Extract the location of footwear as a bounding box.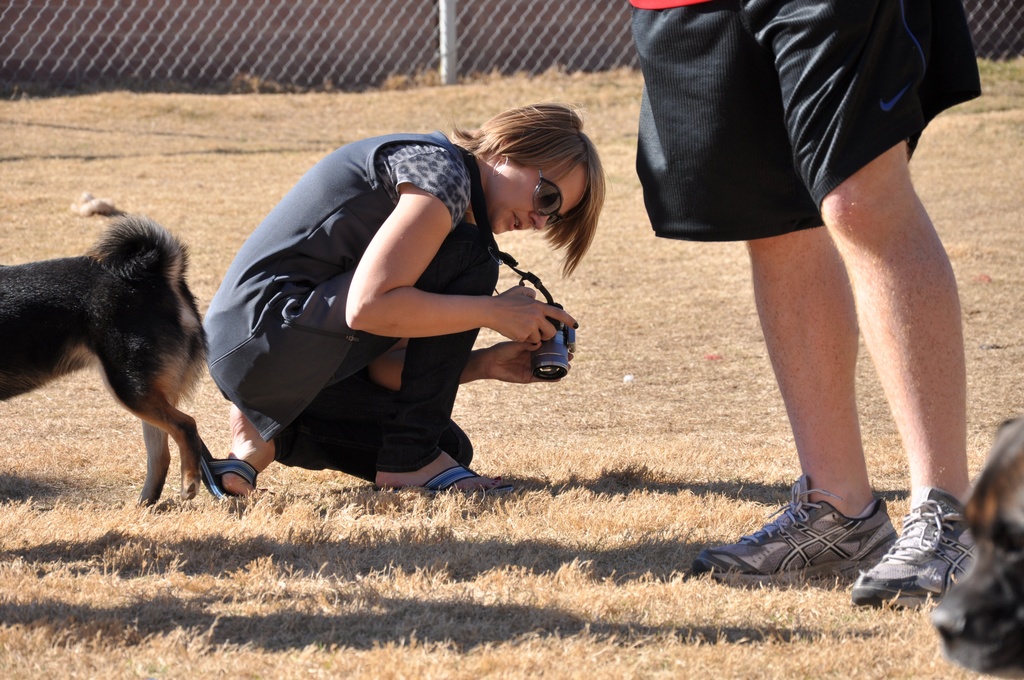
bbox(372, 461, 545, 501).
